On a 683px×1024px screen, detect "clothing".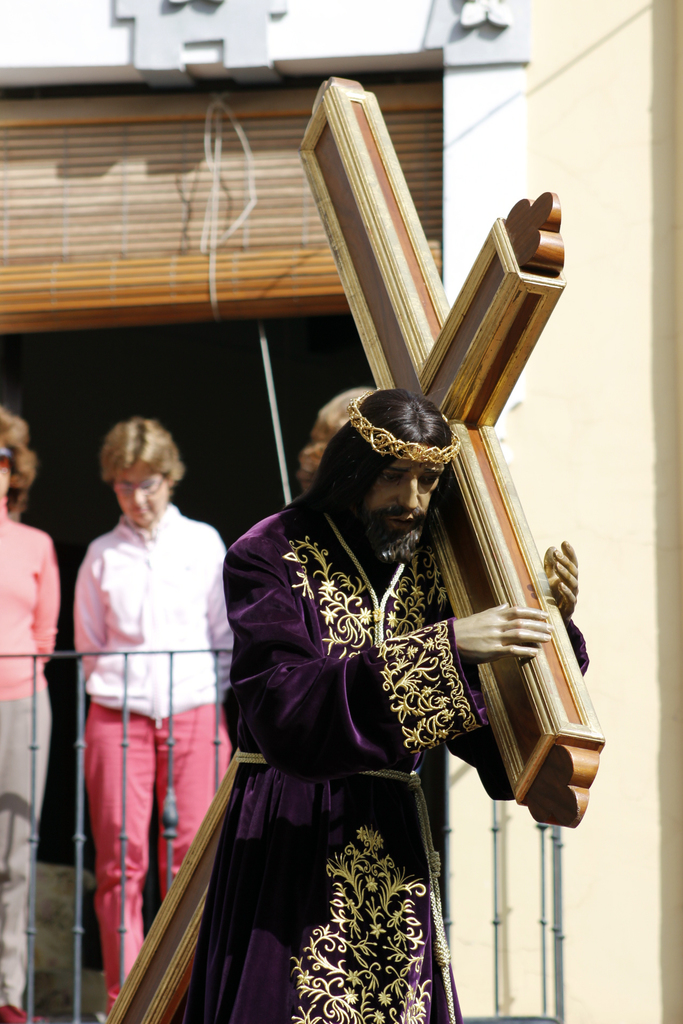
0:498:60:1009.
